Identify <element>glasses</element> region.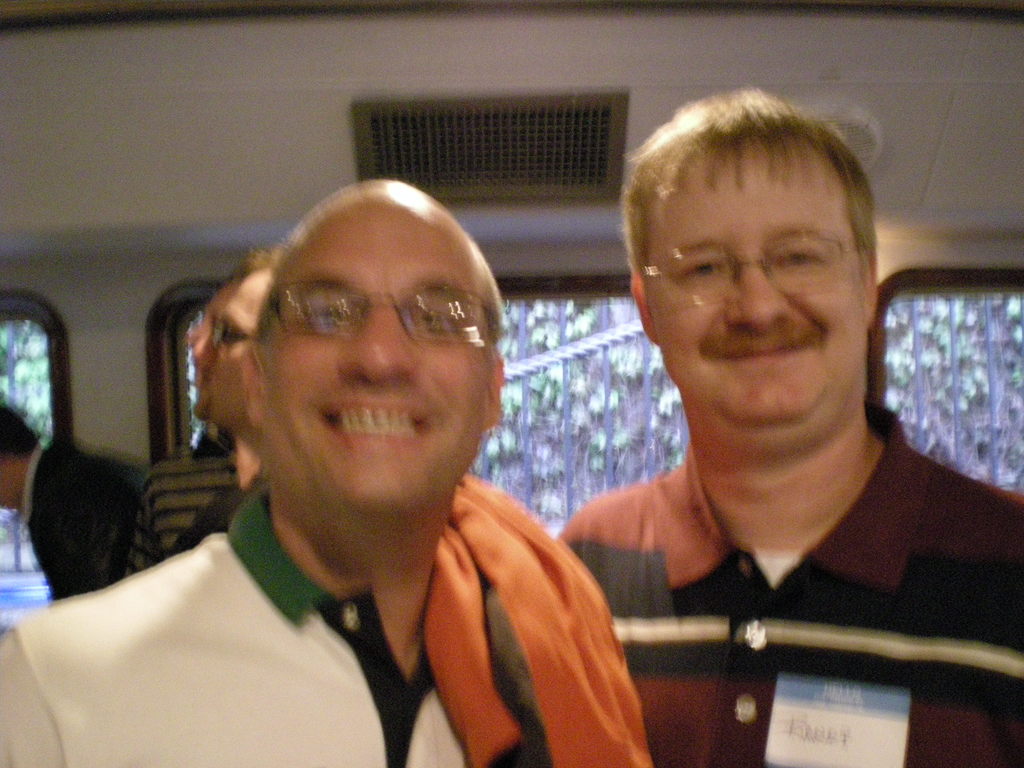
Region: 212/316/264/348.
